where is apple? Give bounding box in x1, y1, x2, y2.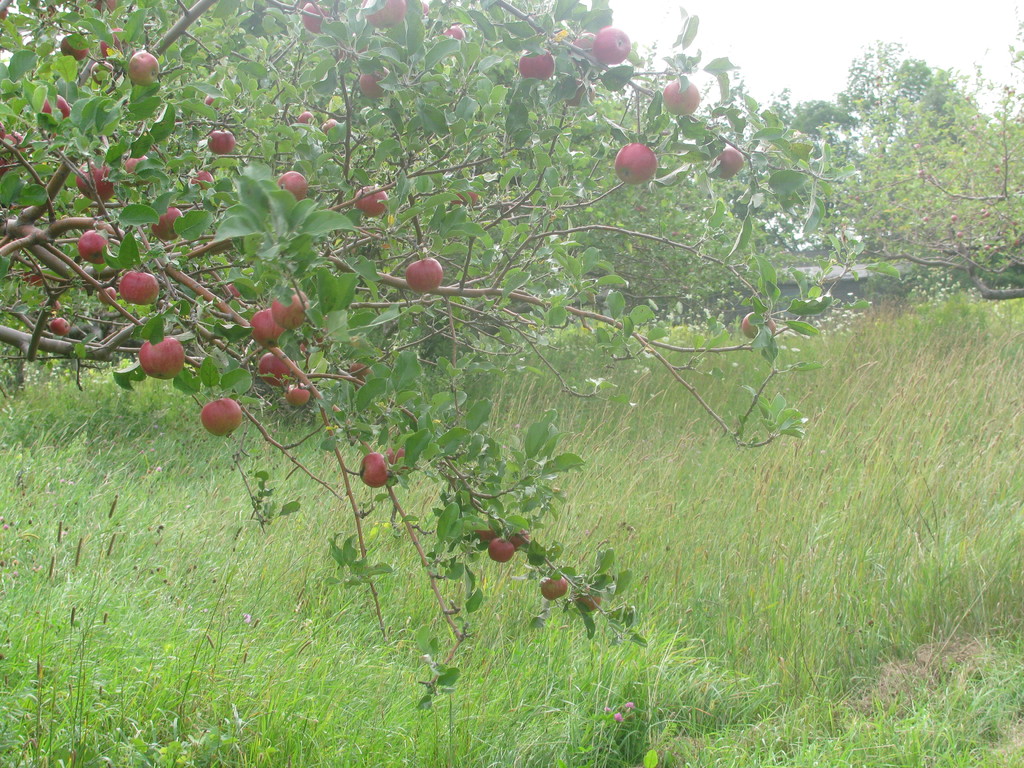
595, 26, 631, 66.
